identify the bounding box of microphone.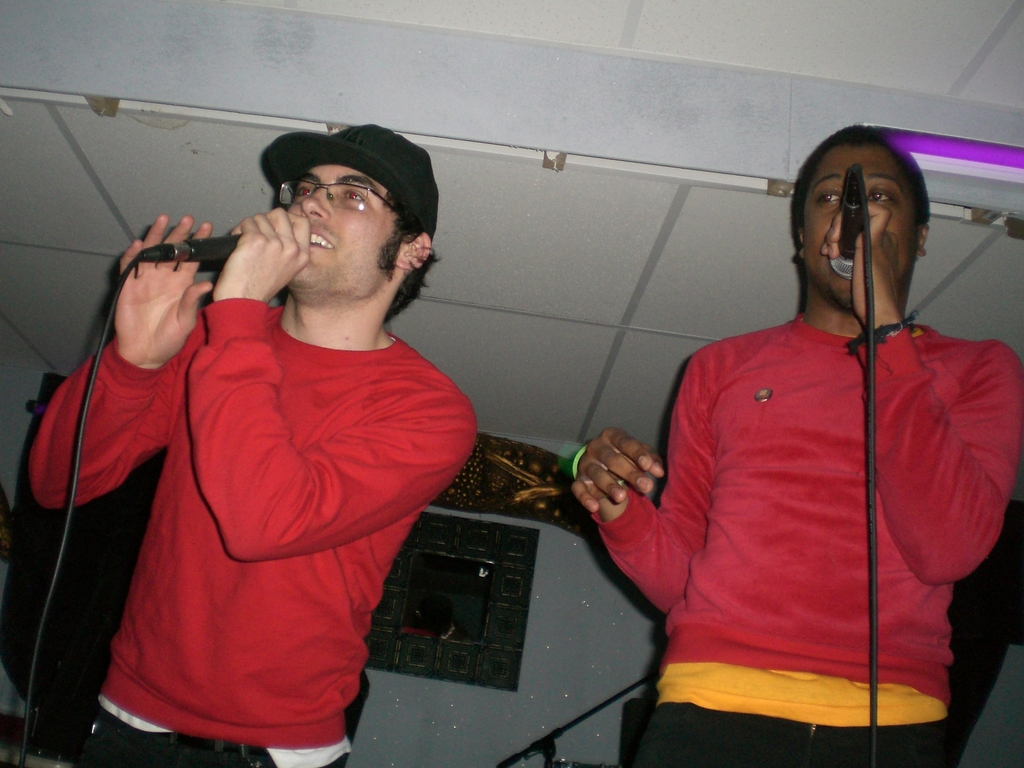
[x1=827, y1=169, x2=868, y2=282].
